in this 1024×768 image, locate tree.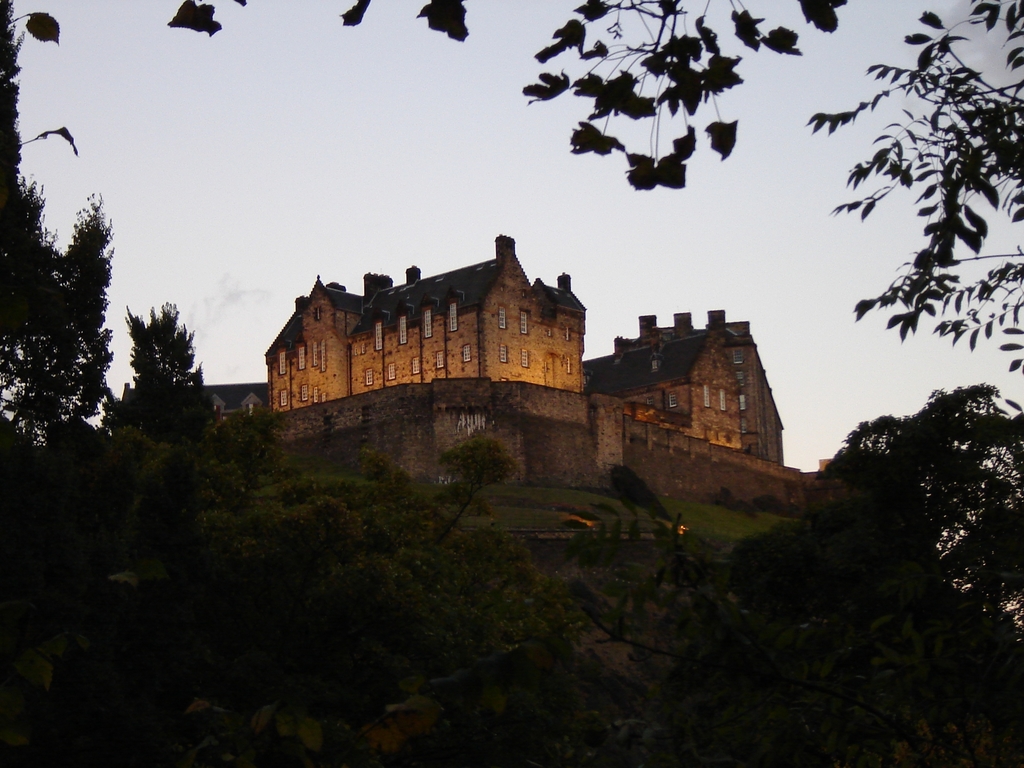
Bounding box: select_region(0, 6, 70, 442).
